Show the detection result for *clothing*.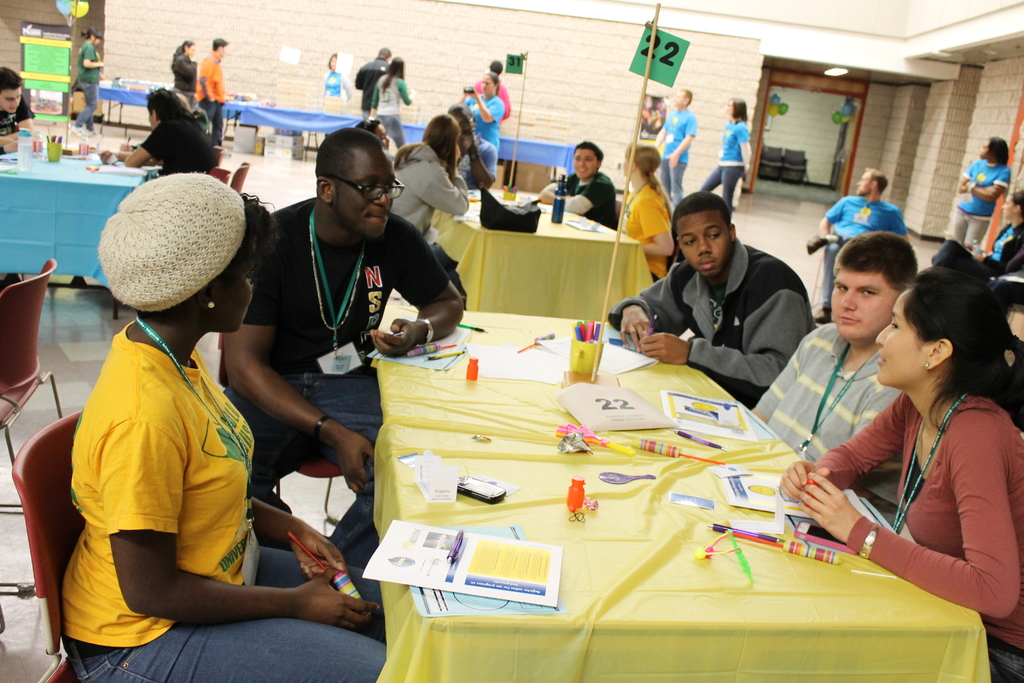
crop(63, 322, 385, 682).
